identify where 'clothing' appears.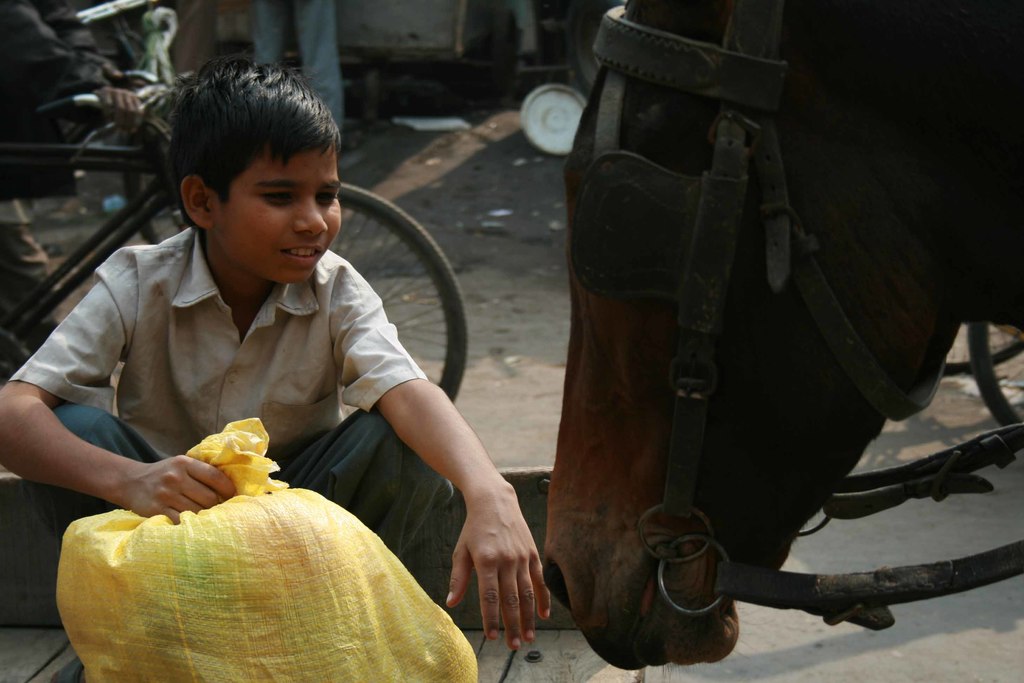
Appears at {"x1": 0, "y1": 0, "x2": 105, "y2": 200}.
